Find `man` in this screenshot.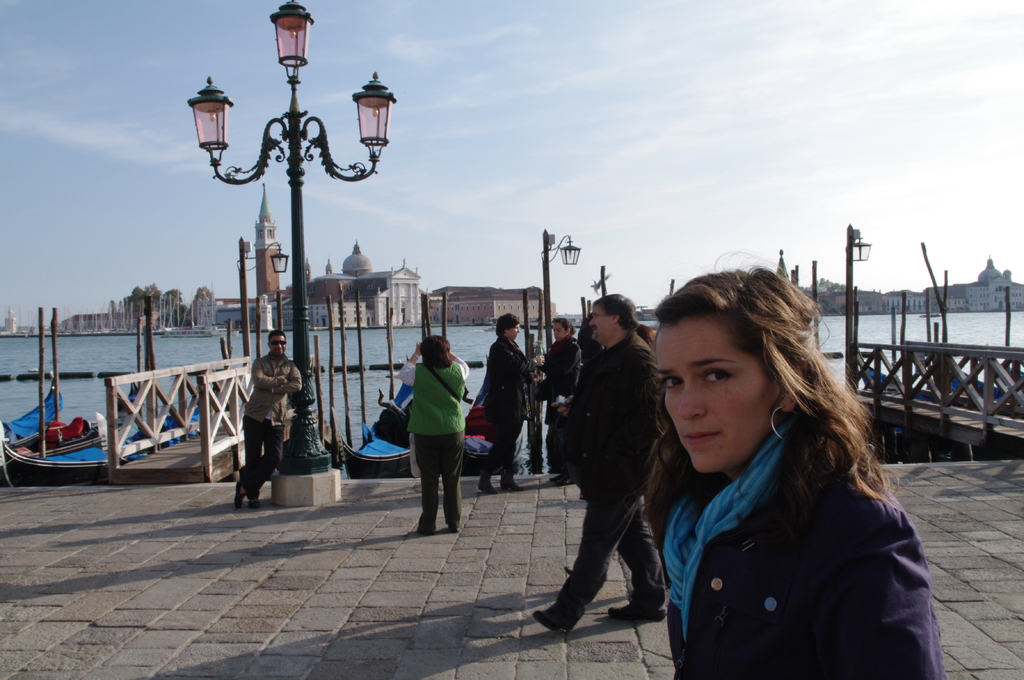
The bounding box for `man` is [528,287,669,642].
